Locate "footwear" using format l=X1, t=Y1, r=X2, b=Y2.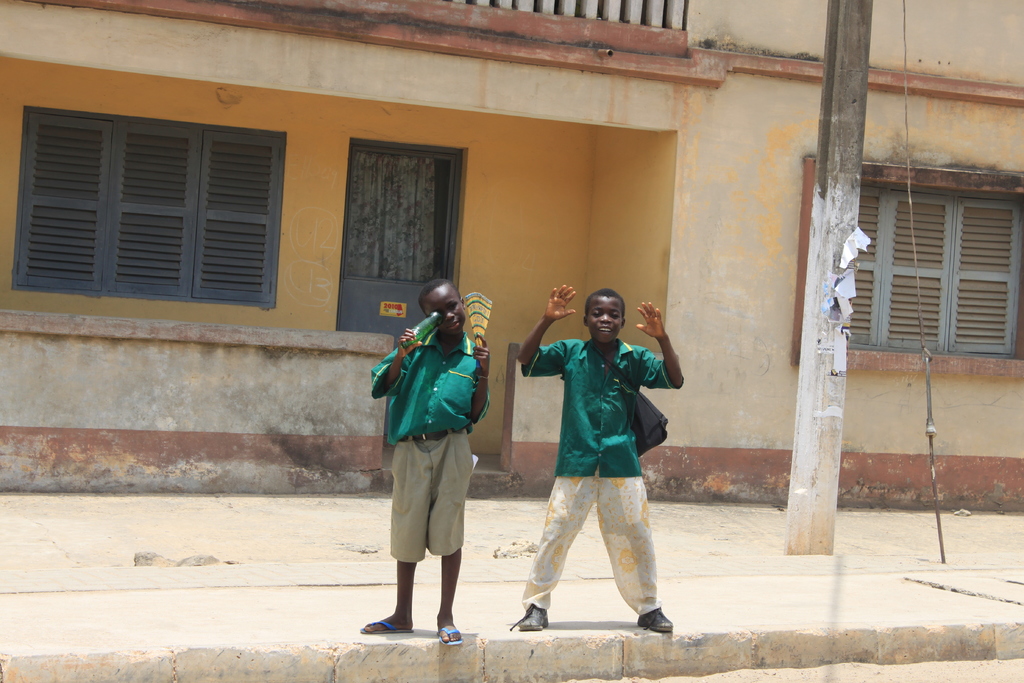
l=365, t=608, r=411, b=633.
